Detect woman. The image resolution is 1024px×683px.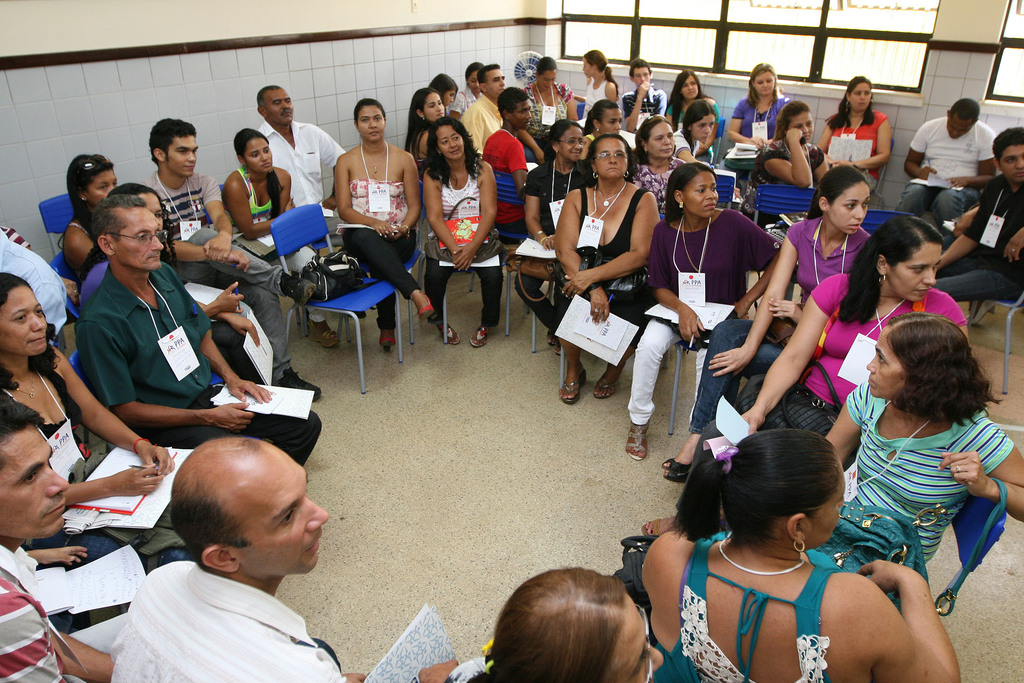
[left=75, top=188, right=280, bottom=386].
